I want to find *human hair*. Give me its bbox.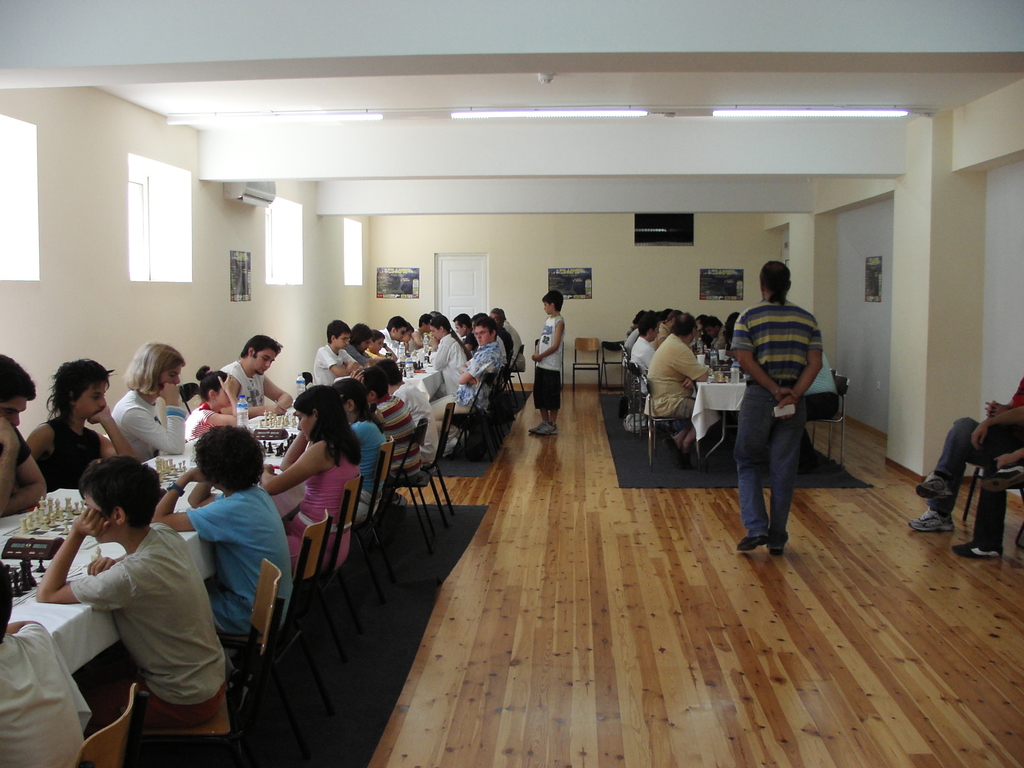
left=669, top=312, right=700, bottom=338.
